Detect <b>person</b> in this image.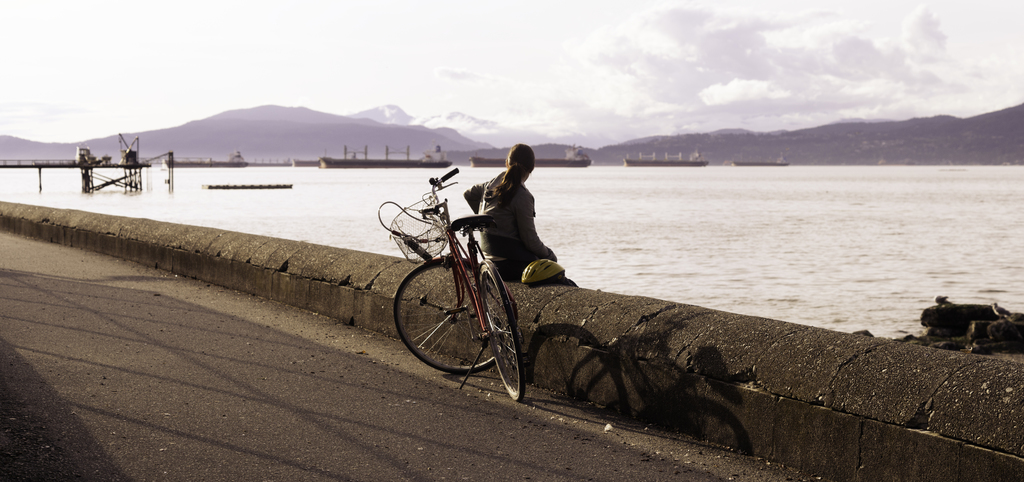
Detection: <region>451, 140, 573, 281</region>.
